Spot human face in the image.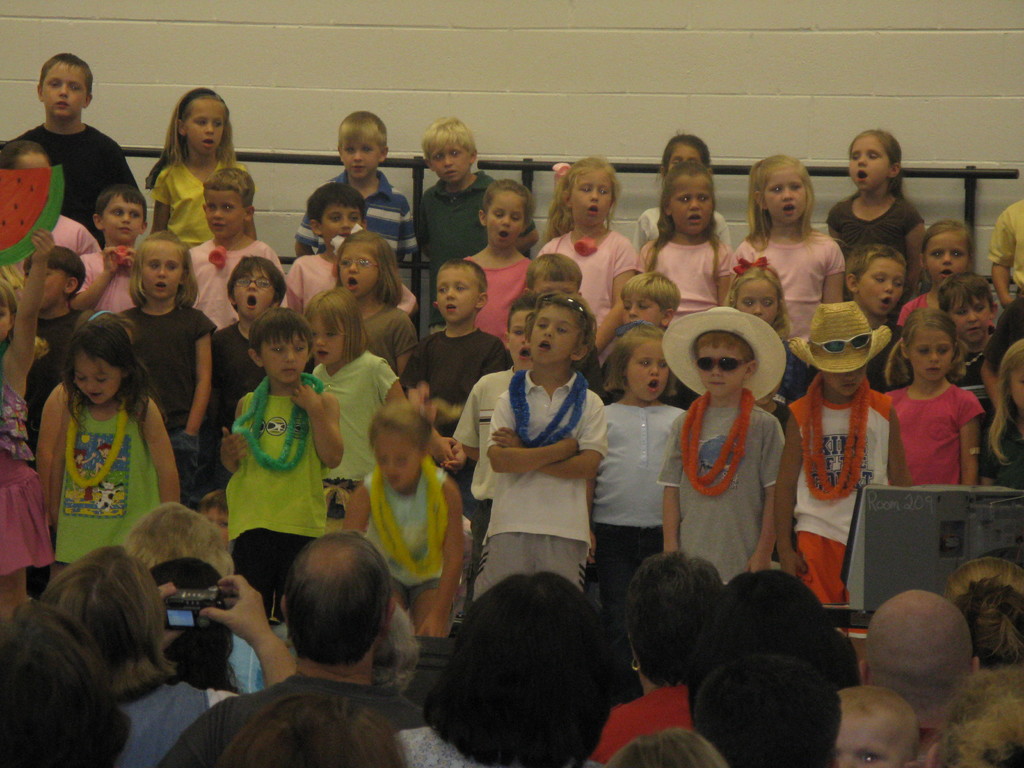
human face found at (x1=310, y1=309, x2=342, y2=362).
